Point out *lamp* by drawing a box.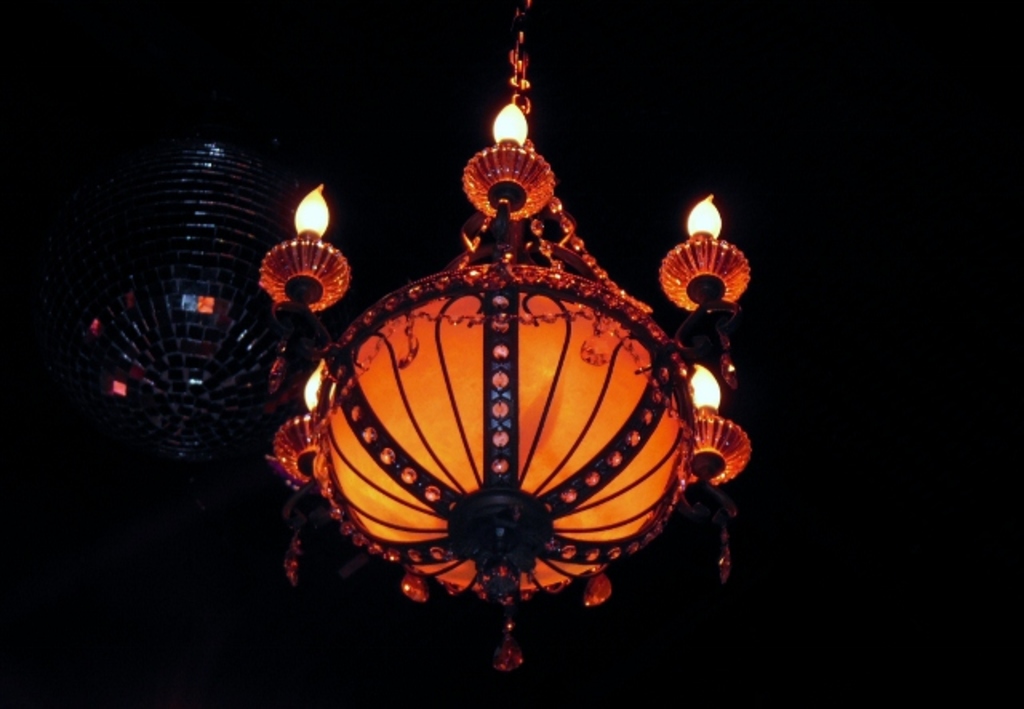
crop(259, 194, 720, 627).
